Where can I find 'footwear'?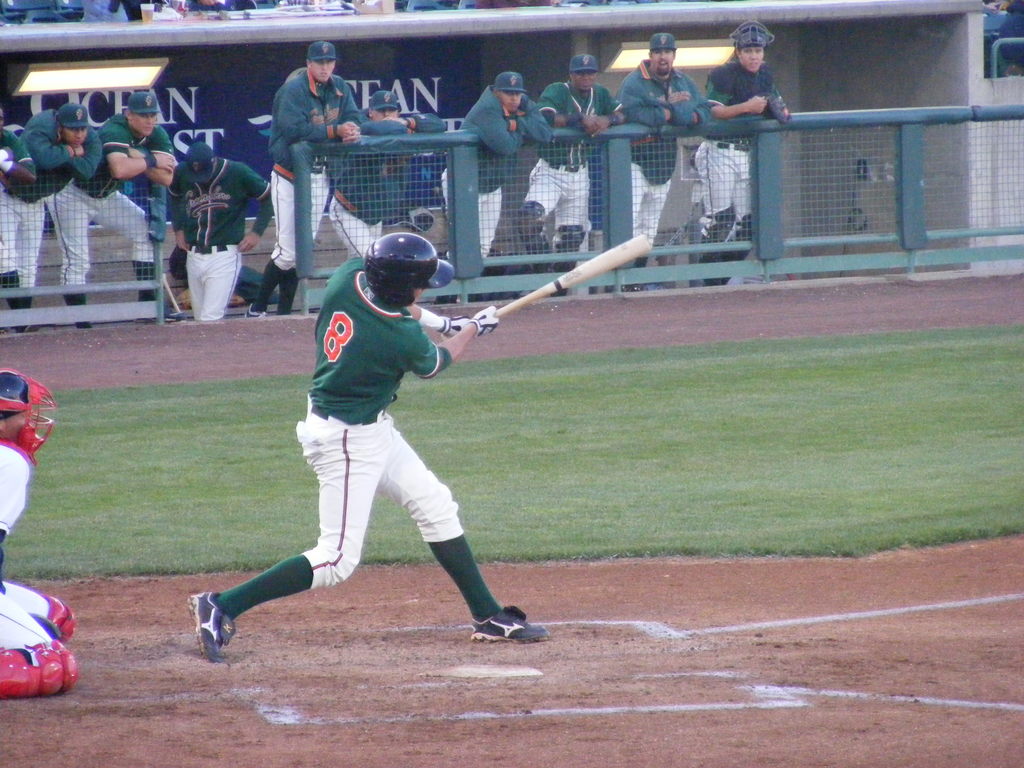
You can find it at Rect(243, 303, 268, 319).
